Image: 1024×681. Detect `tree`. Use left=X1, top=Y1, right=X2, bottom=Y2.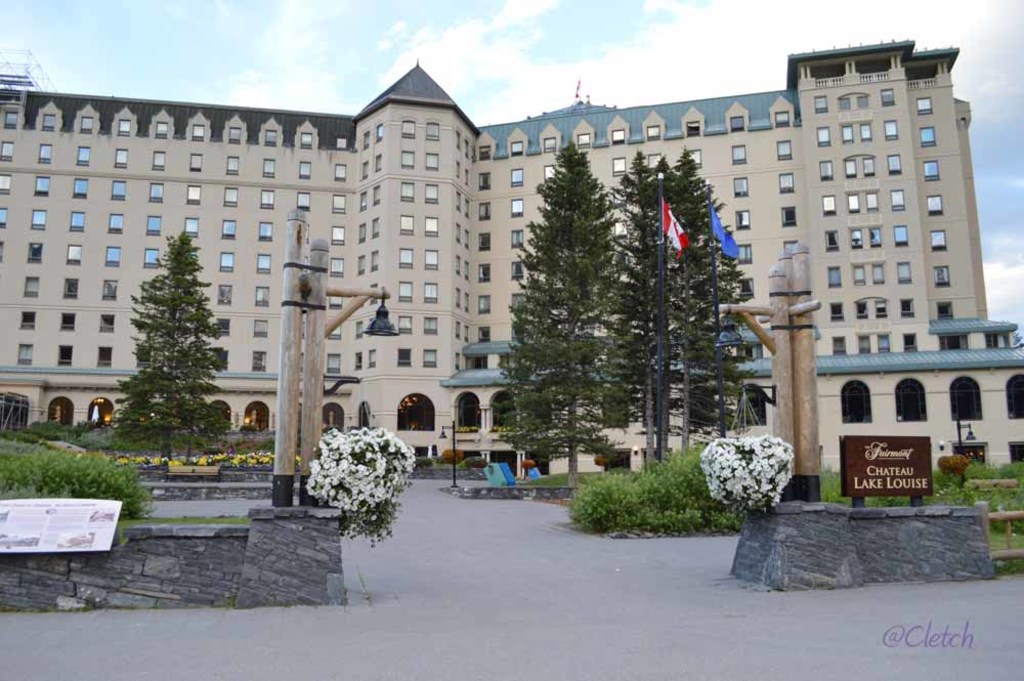
left=591, top=144, right=662, bottom=471.
